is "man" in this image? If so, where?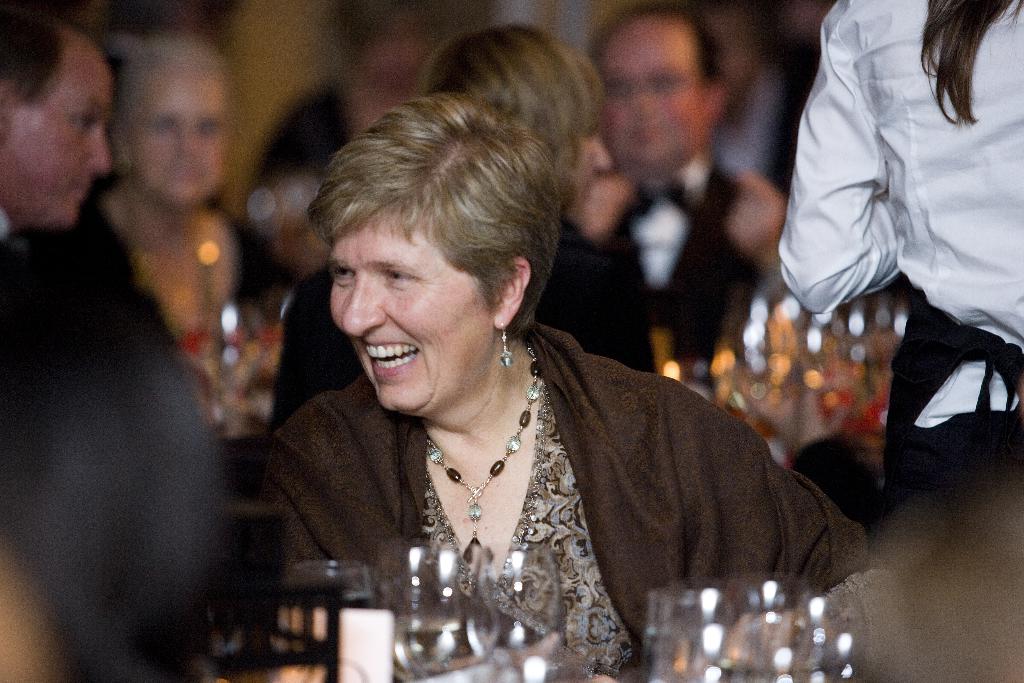
Yes, at left=10, top=66, right=244, bottom=666.
